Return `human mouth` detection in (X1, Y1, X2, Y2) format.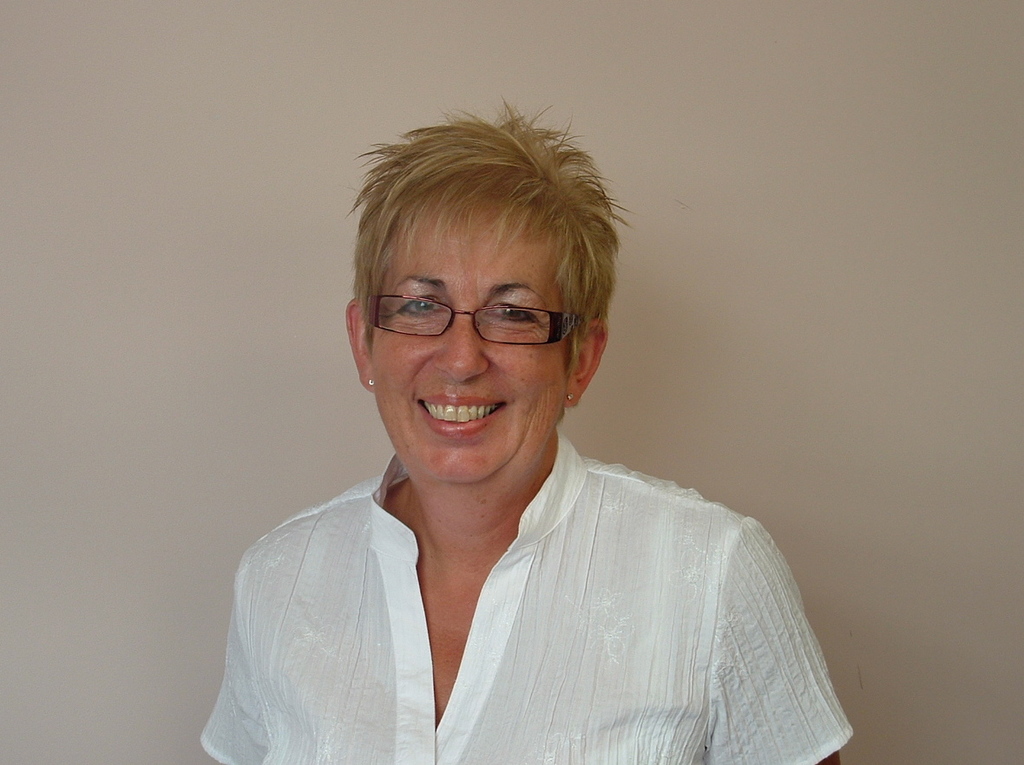
(416, 396, 510, 441).
